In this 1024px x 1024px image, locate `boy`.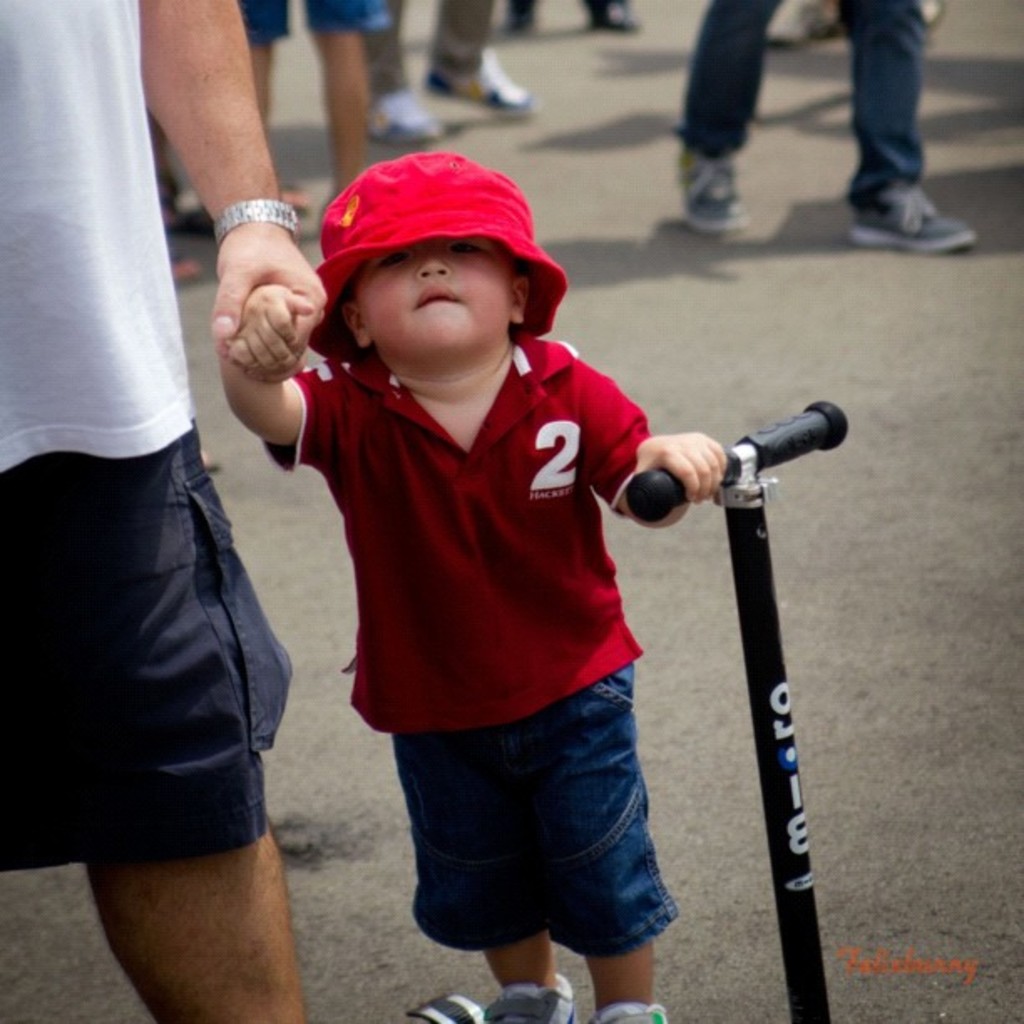
Bounding box: l=229, t=151, r=776, b=964.
